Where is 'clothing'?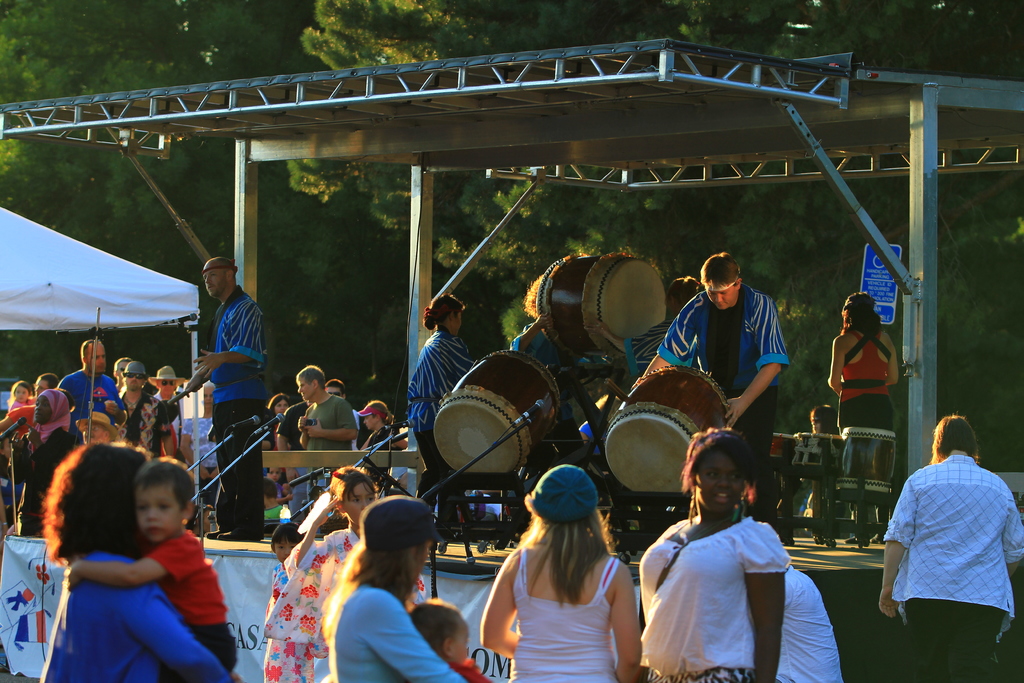
276,402,302,516.
